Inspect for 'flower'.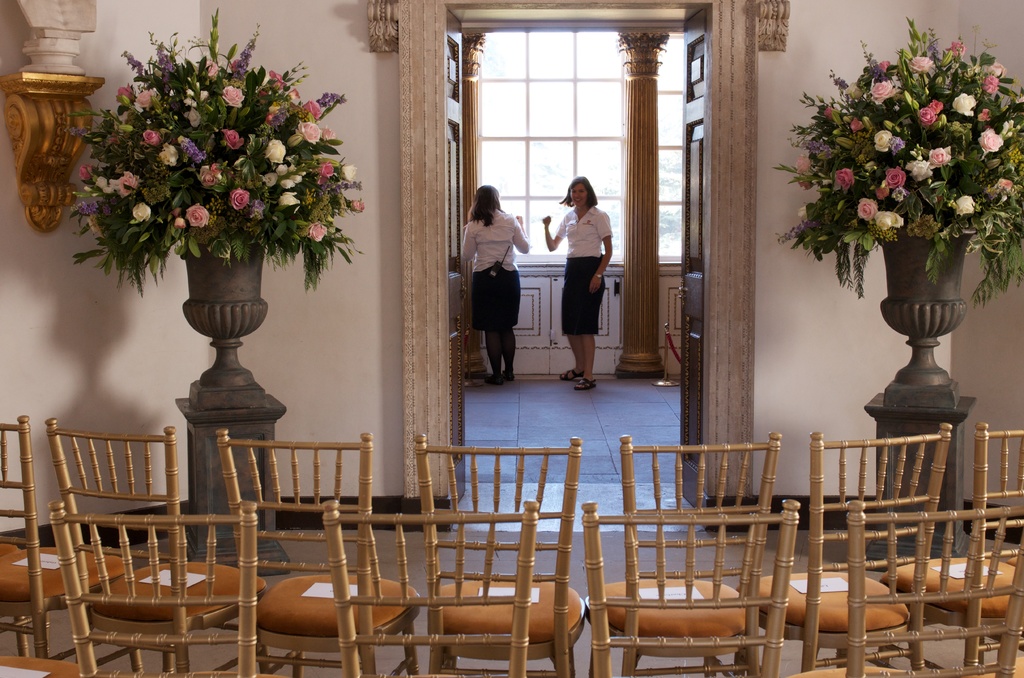
Inspection: (852,195,875,226).
